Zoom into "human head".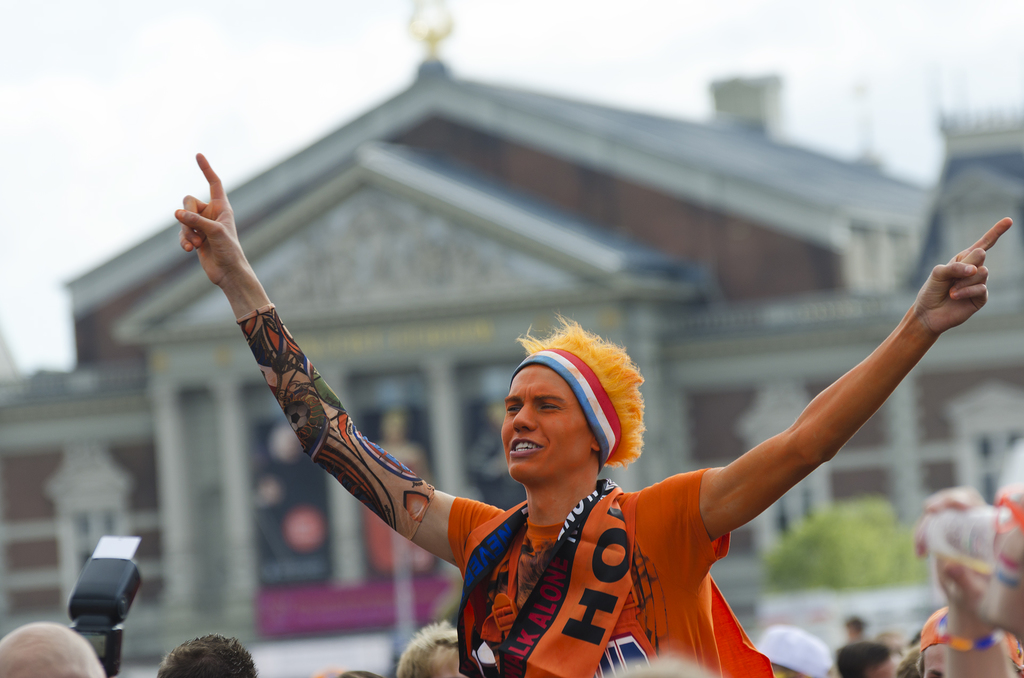
Zoom target: 755,627,833,677.
